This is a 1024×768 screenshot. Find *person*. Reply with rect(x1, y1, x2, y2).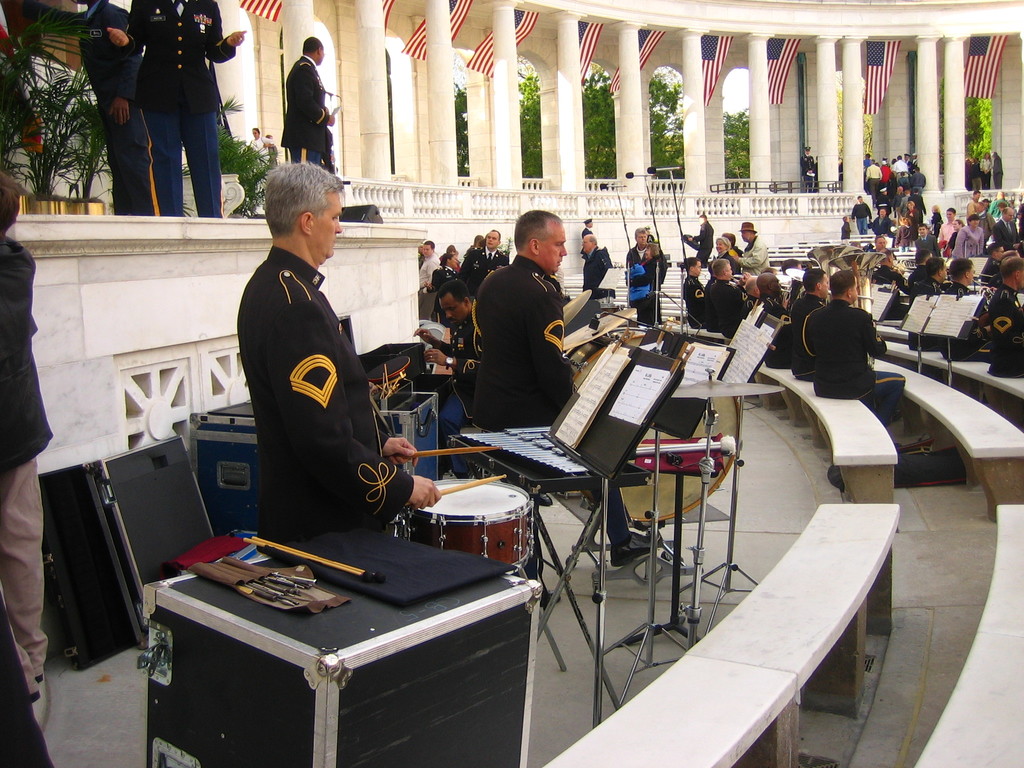
rect(280, 38, 335, 180).
